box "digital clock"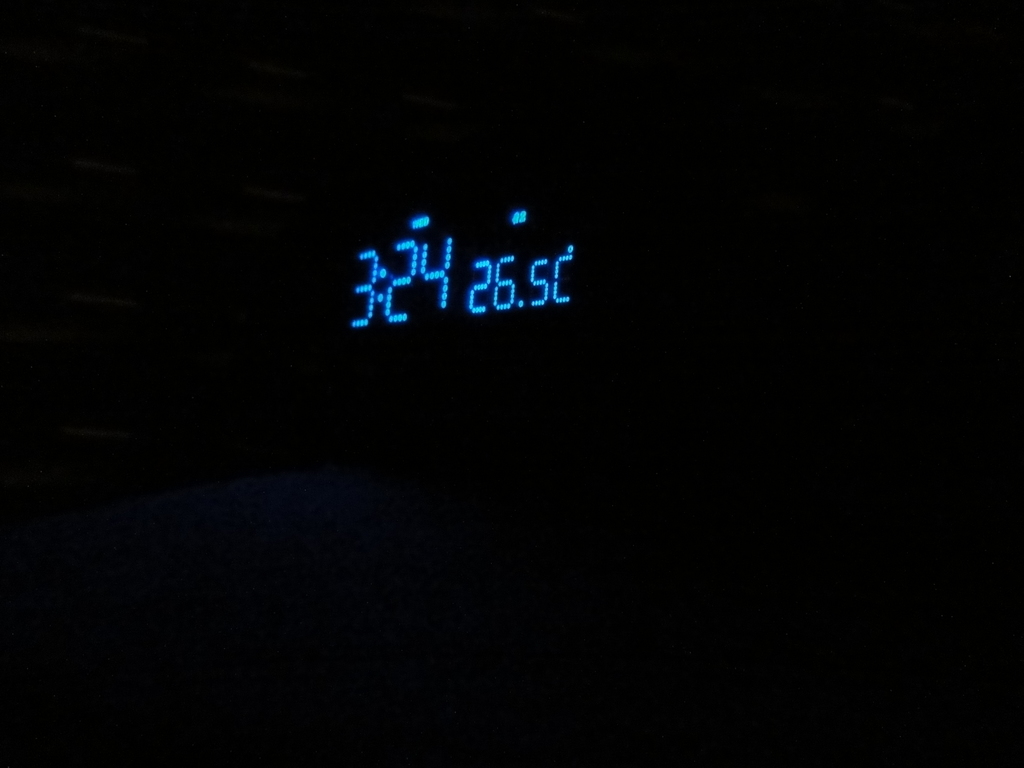
356:170:588:356
